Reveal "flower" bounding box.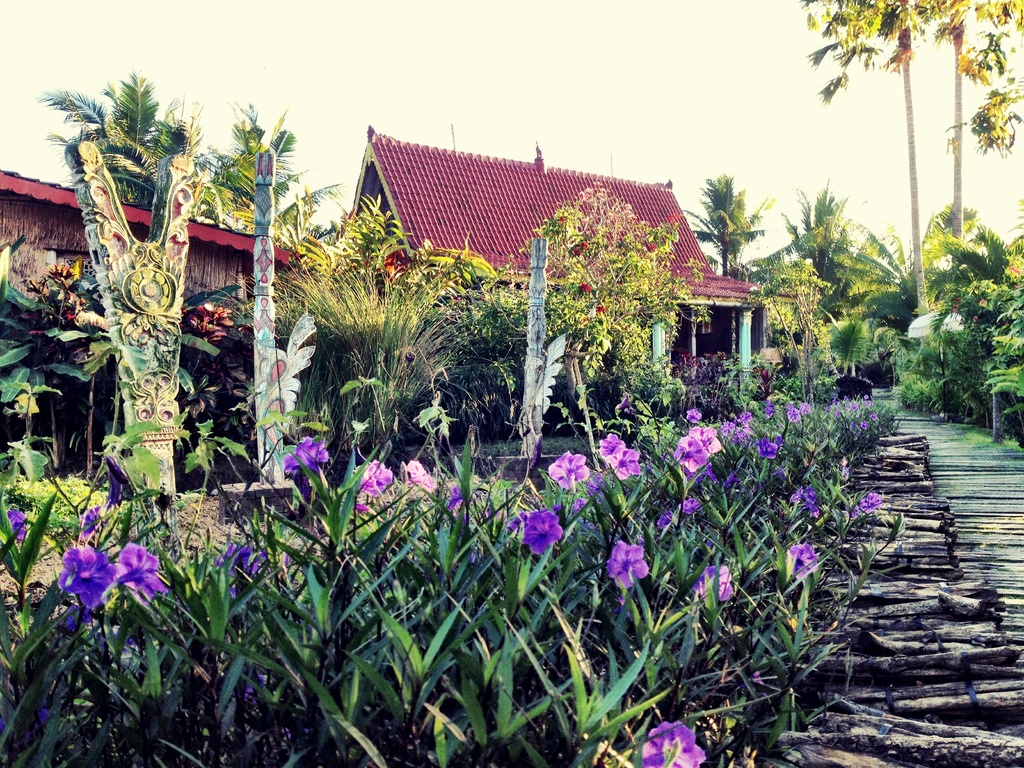
Revealed: x1=59 y1=549 x2=120 y2=610.
